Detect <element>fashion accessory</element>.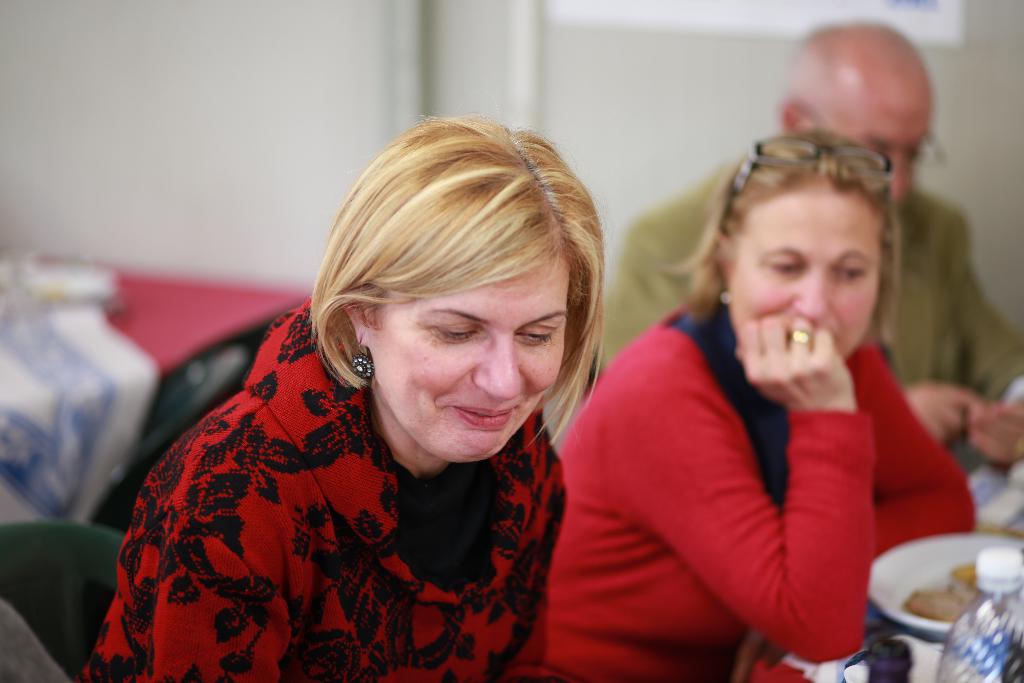
Detected at bbox=(788, 329, 811, 349).
